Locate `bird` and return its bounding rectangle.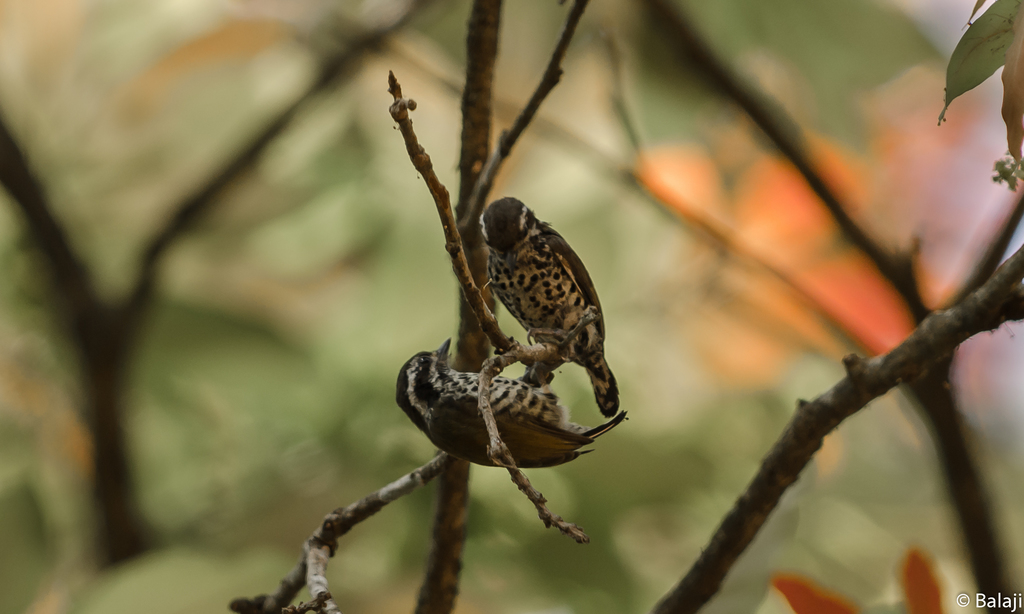
{"left": 399, "top": 338, "right": 627, "bottom": 472}.
